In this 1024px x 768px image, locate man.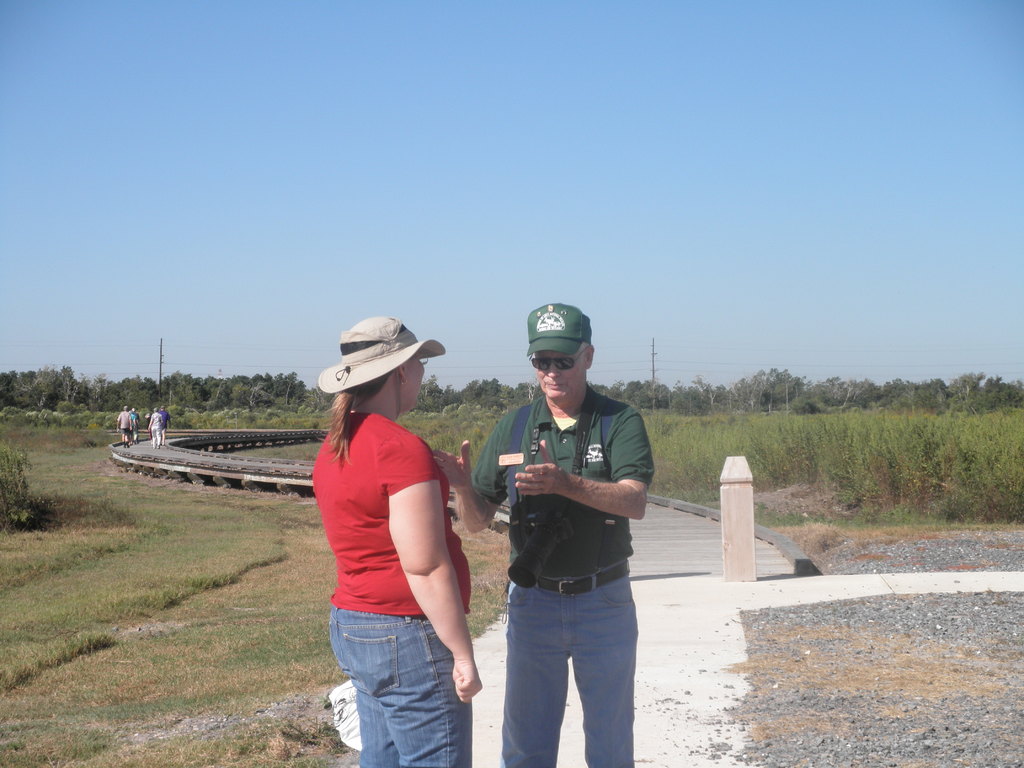
Bounding box: 474,317,664,756.
